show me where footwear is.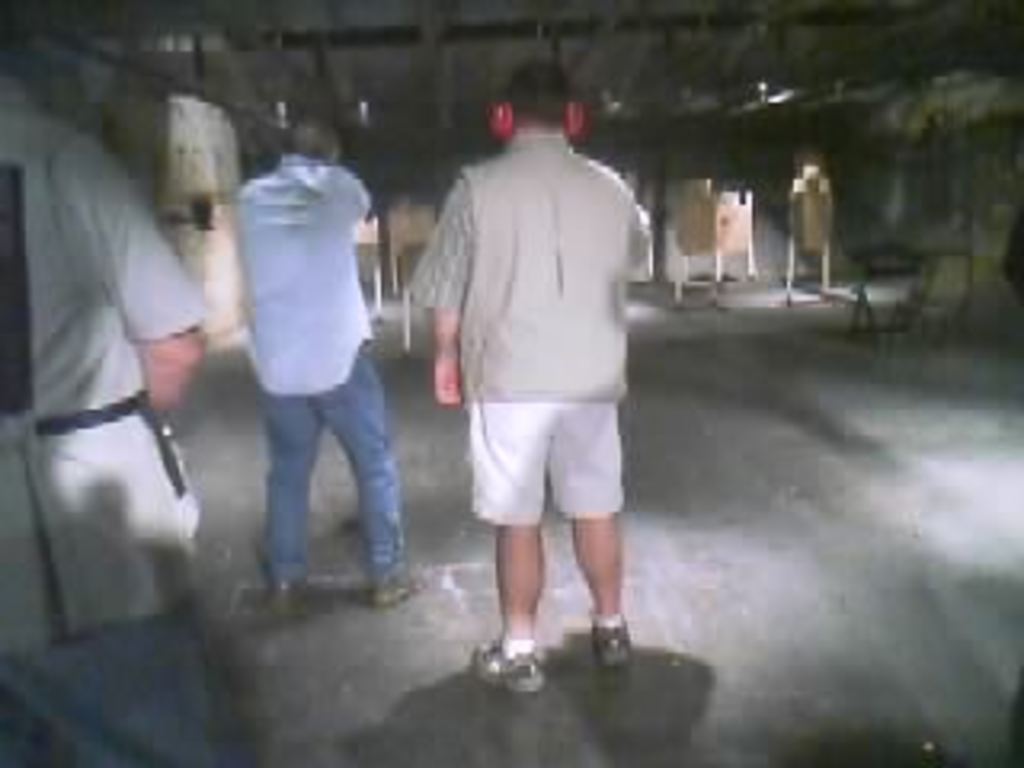
footwear is at bbox(266, 586, 314, 624).
